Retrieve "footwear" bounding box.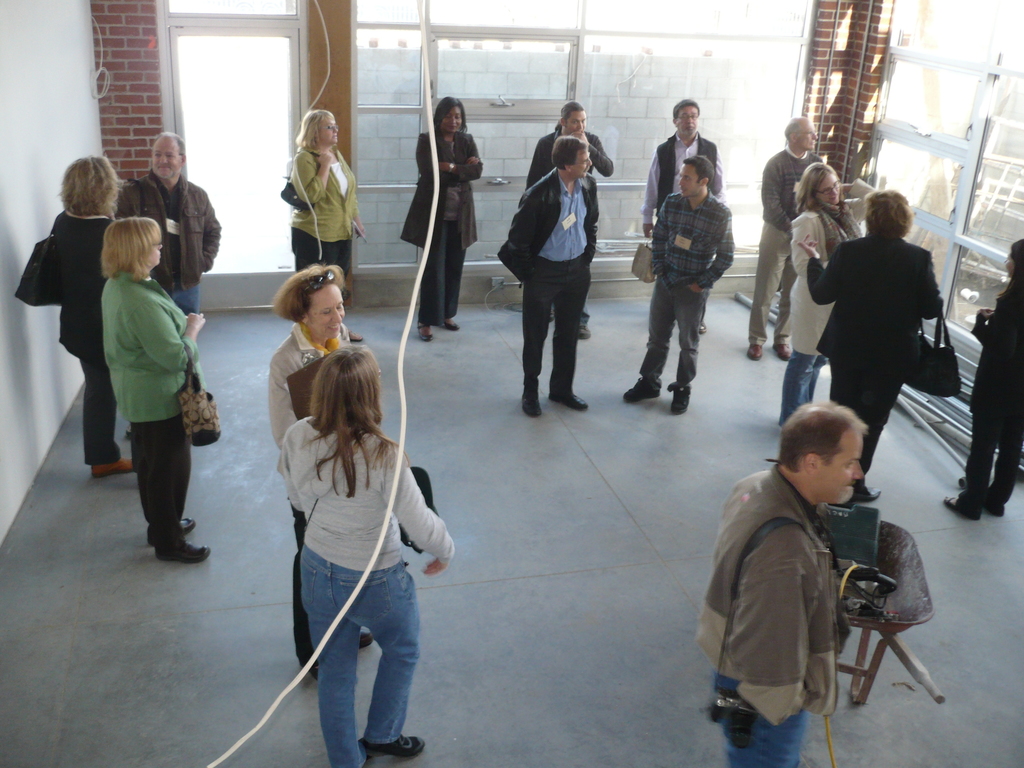
Bounding box: Rect(547, 387, 588, 413).
